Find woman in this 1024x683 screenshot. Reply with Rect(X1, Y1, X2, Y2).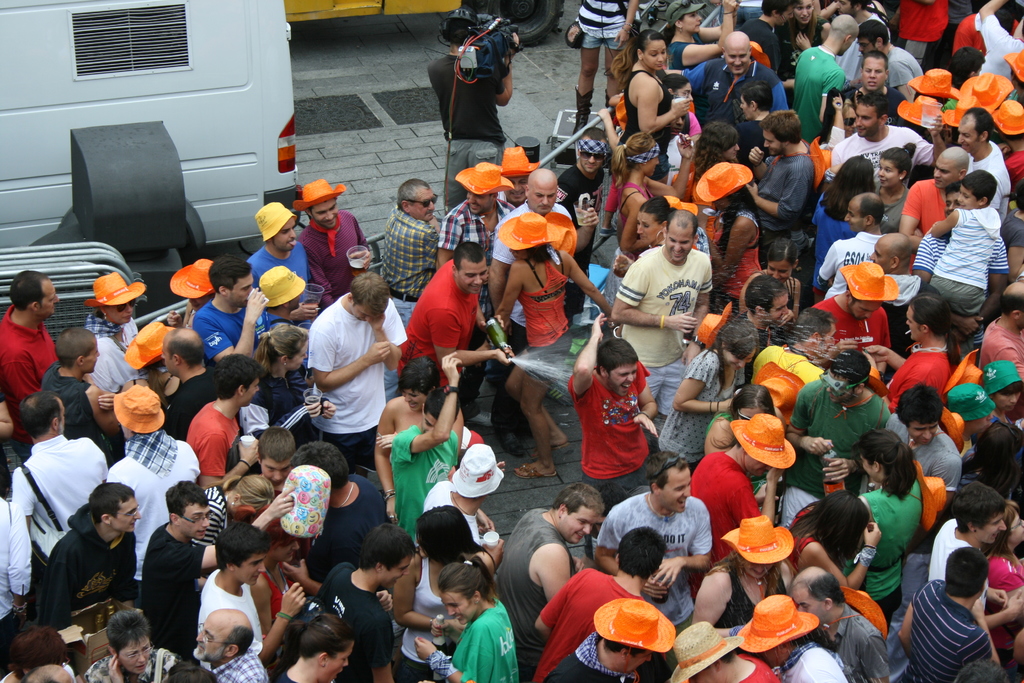
Rect(685, 118, 749, 204).
